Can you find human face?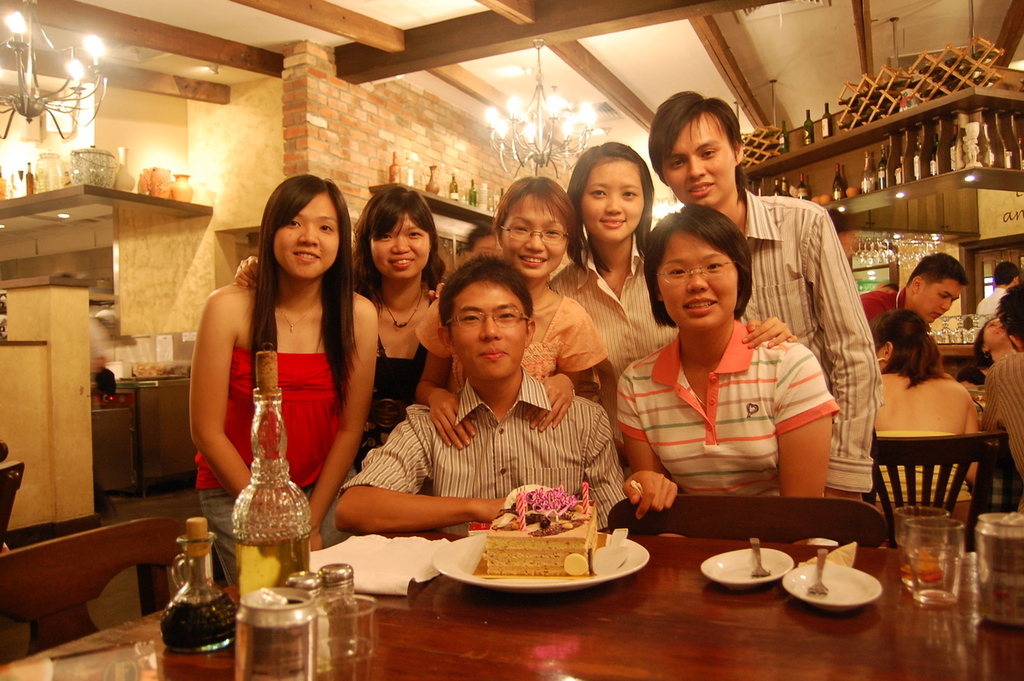
Yes, bounding box: [x1=503, y1=194, x2=564, y2=277].
